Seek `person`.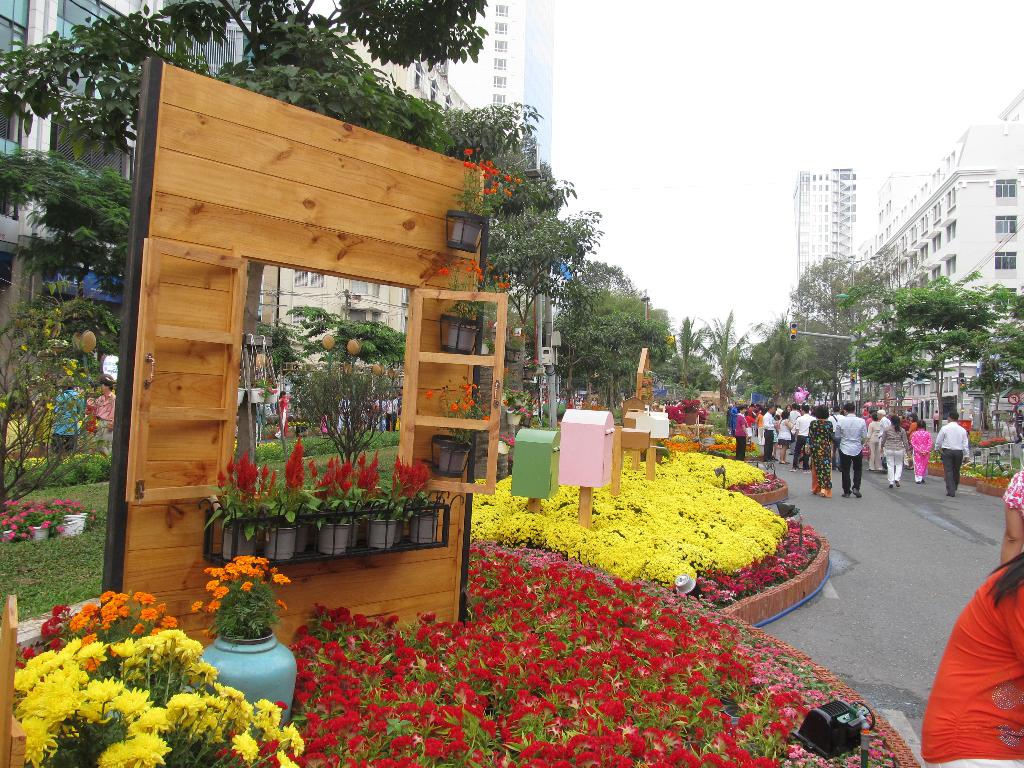
(x1=936, y1=408, x2=970, y2=495).
